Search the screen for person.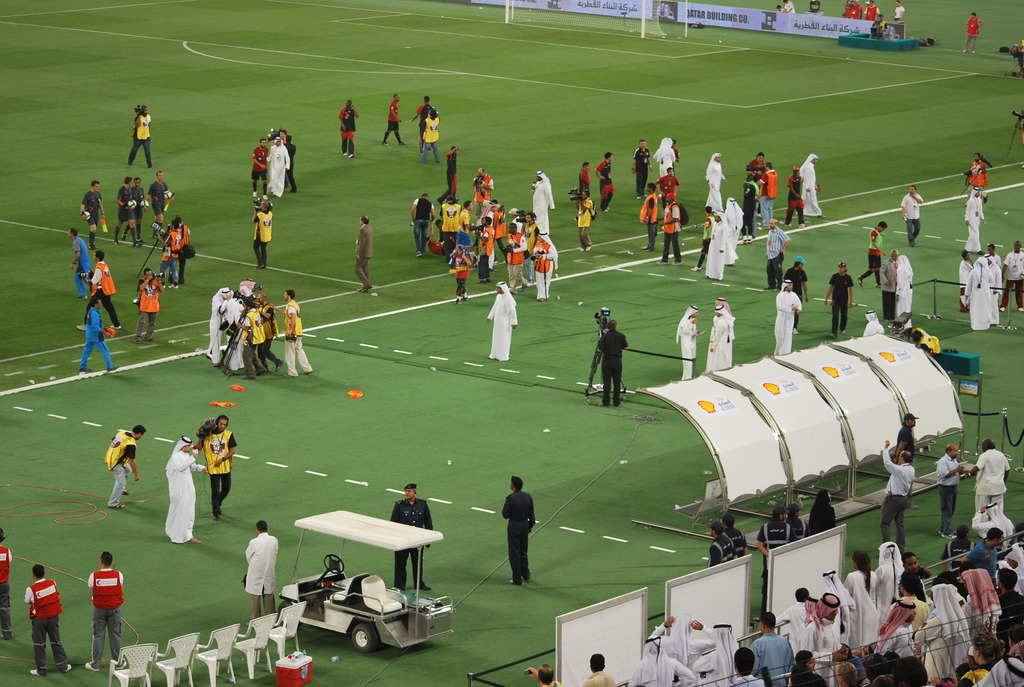
Found at box=[21, 559, 75, 677].
